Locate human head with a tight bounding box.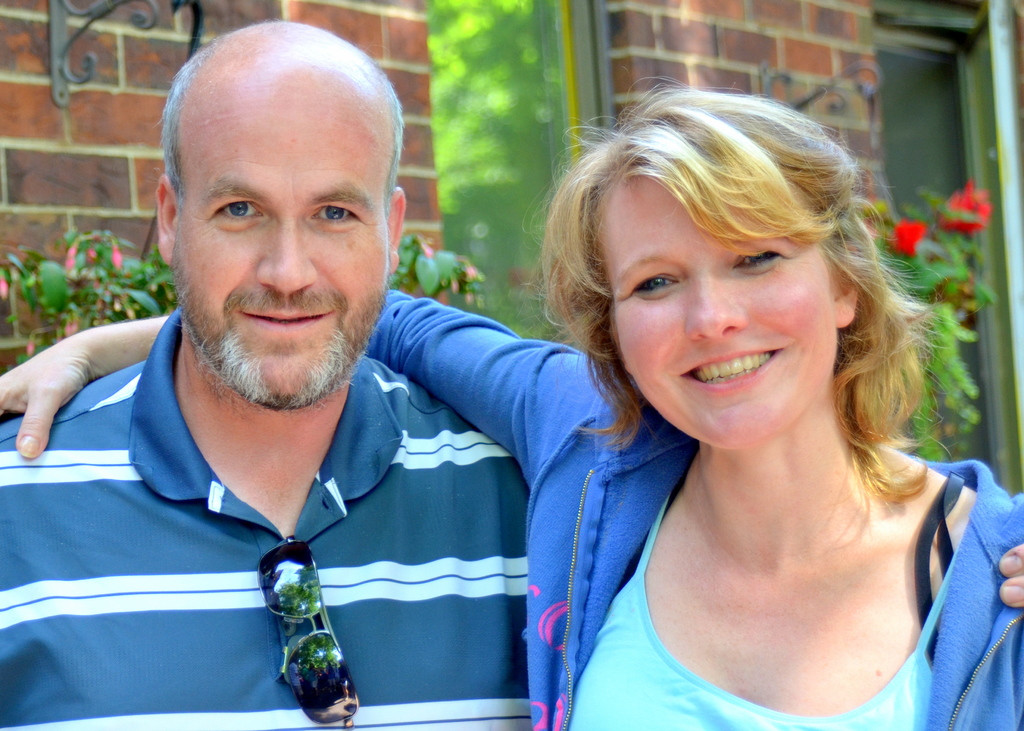
{"left": 557, "top": 88, "right": 896, "bottom": 439}.
